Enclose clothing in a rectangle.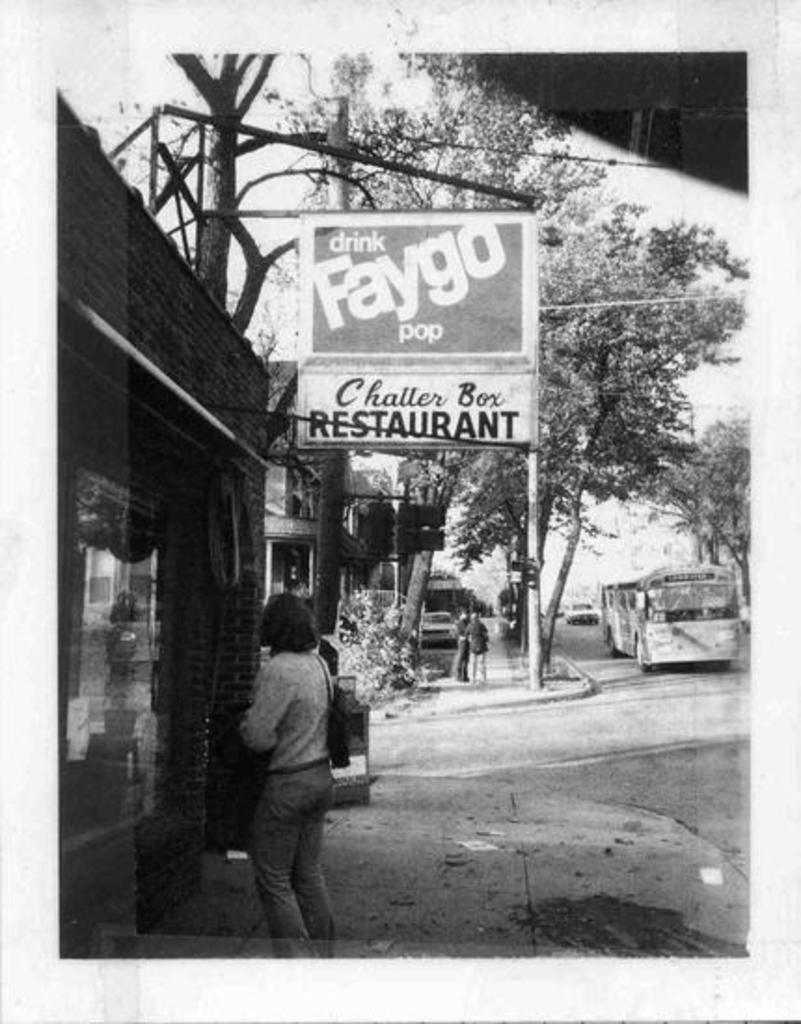
detection(455, 618, 469, 678).
